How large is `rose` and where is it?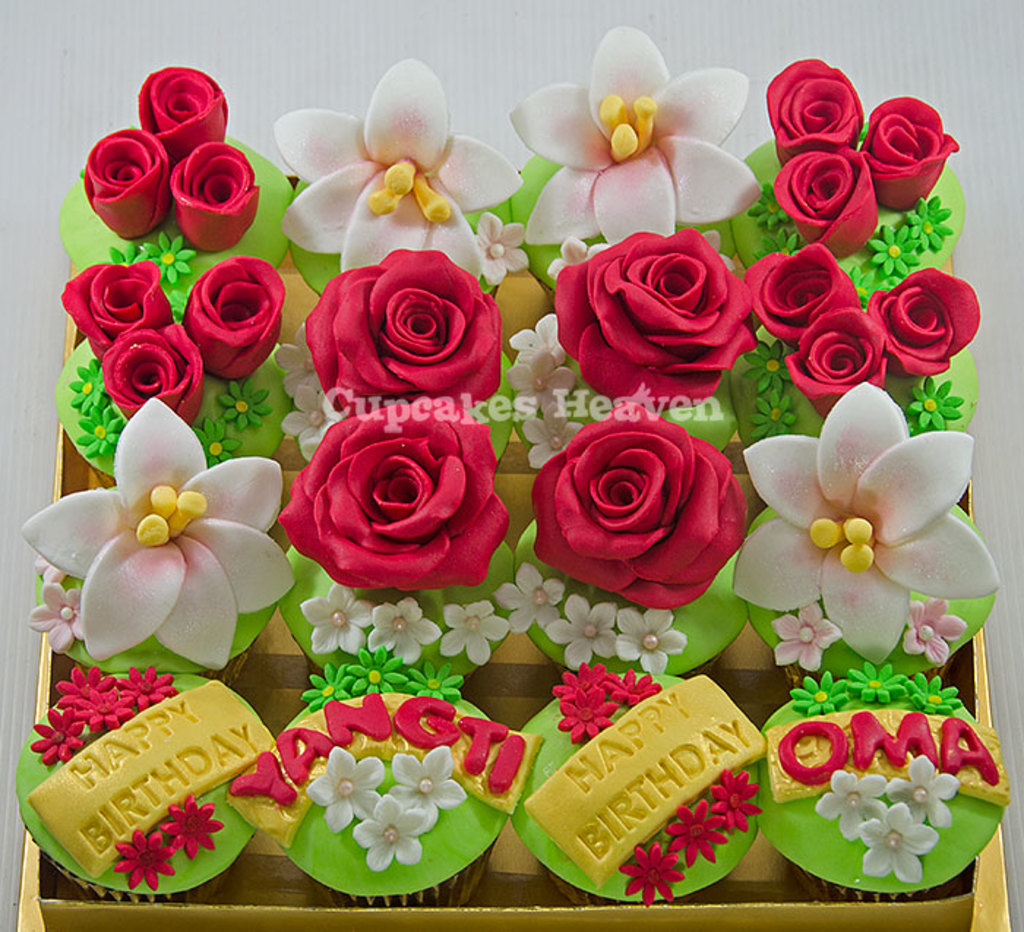
Bounding box: <box>866,268,982,380</box>.
